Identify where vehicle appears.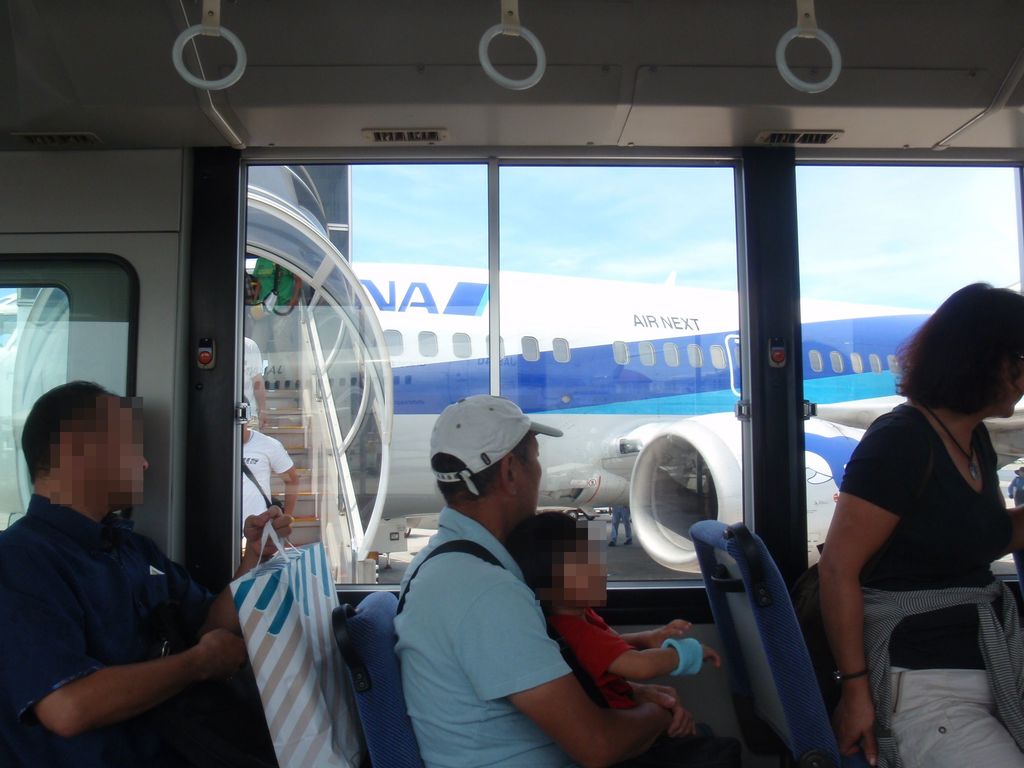
Appears at (left=0, top=268, right=1023, bottom=588).
